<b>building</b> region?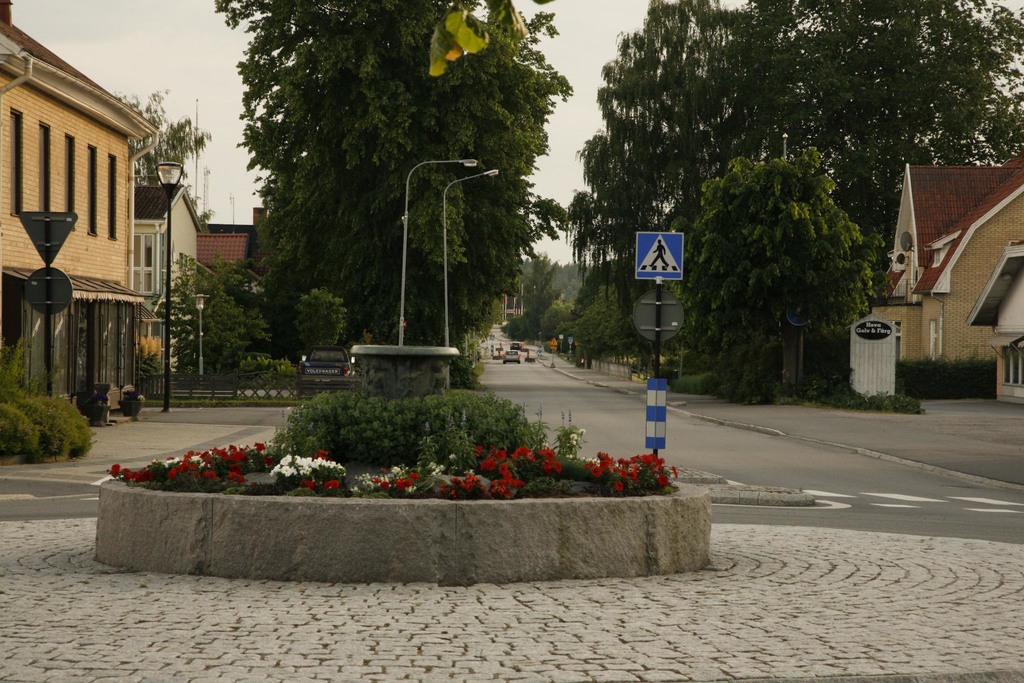
bbox(198, 203, 265, 283)
